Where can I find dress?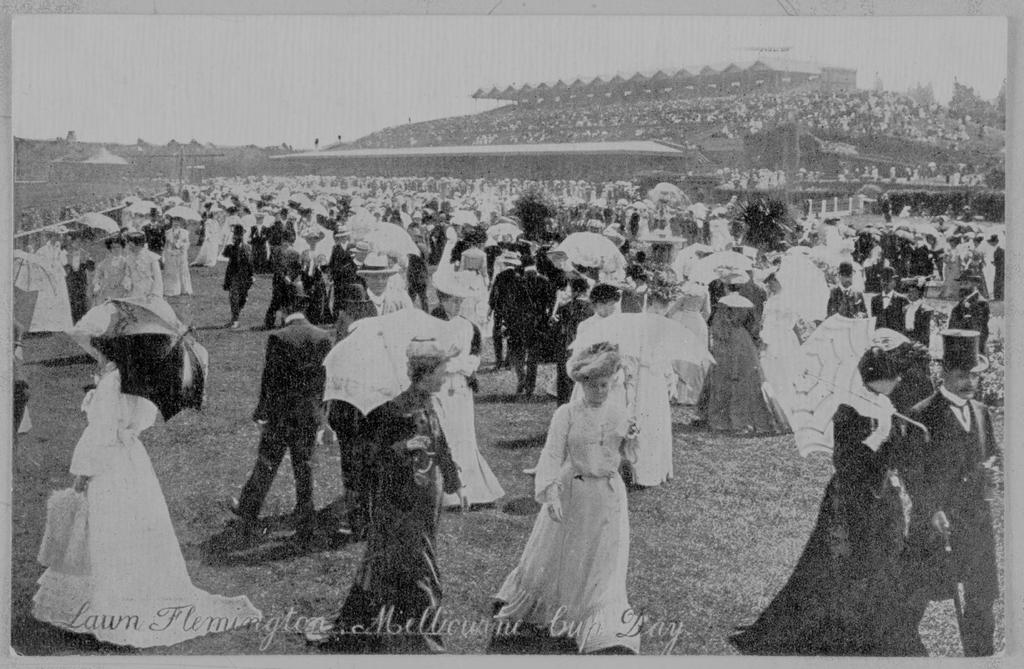
You can find it at [left=502, top=386, right=645, bottom=638].
